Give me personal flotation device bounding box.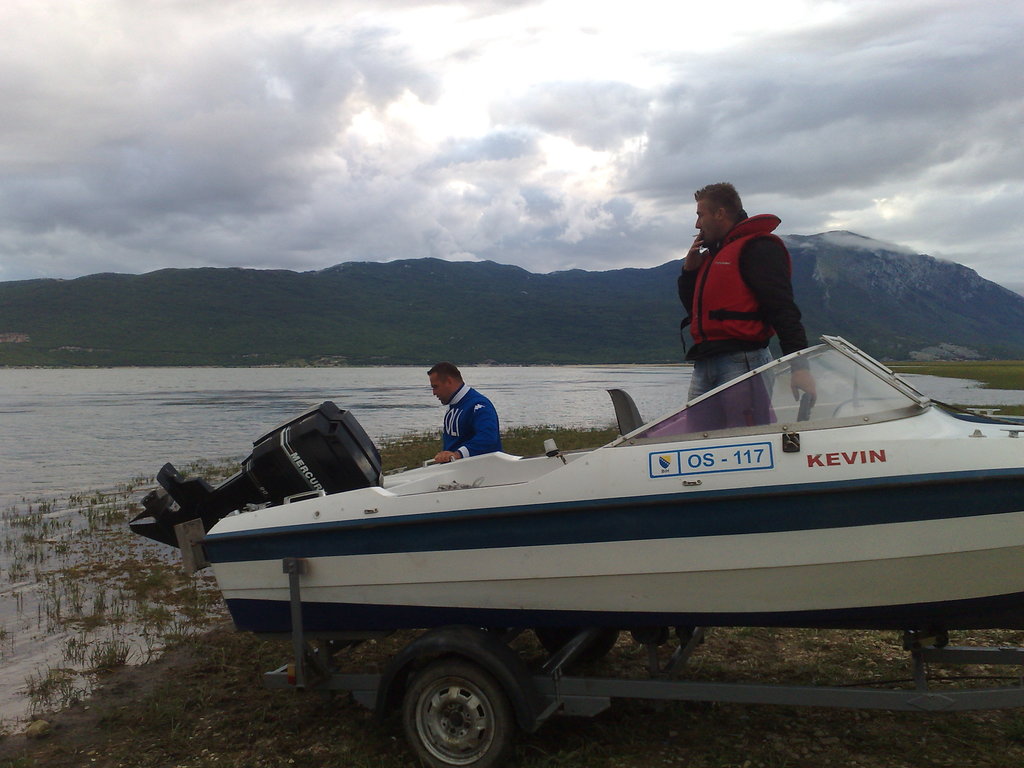
x1=678 y1=209 x2=794 y2=365.
